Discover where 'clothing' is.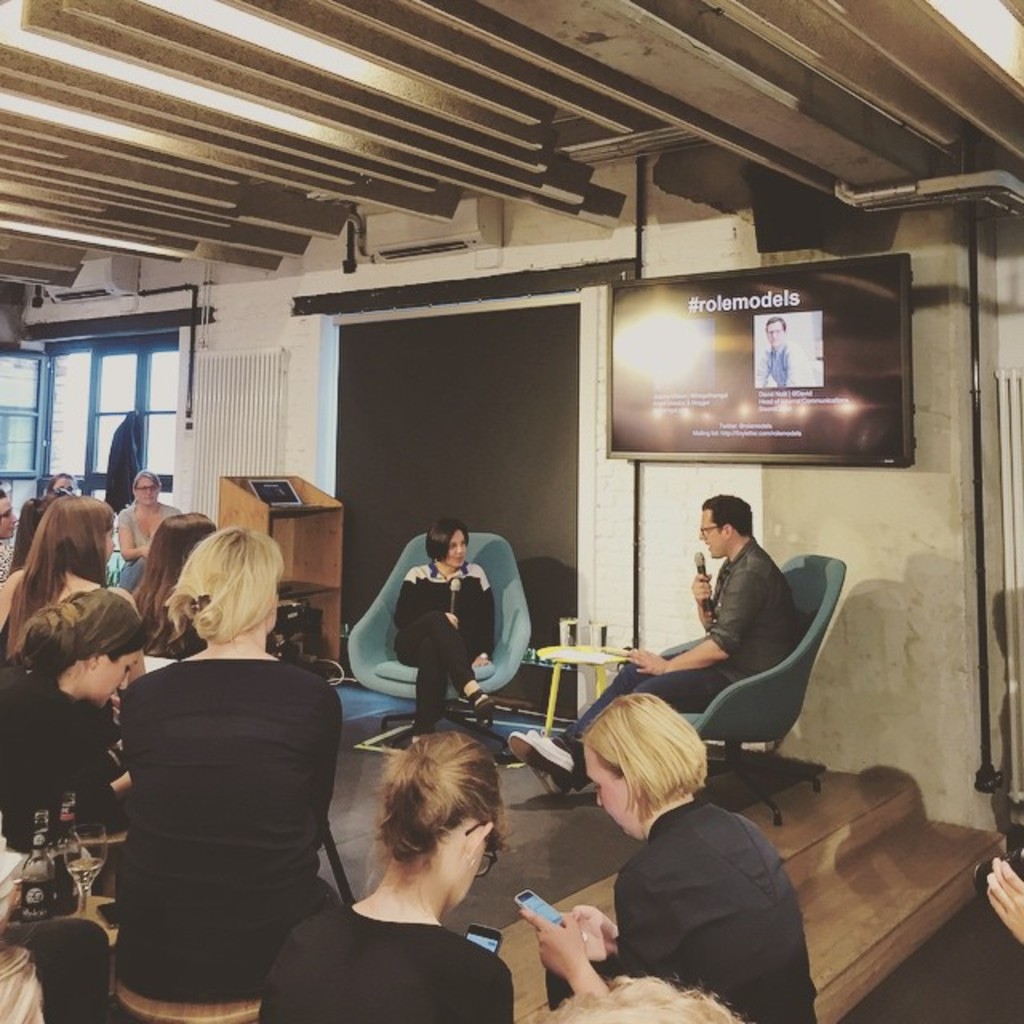
Discovered at {"x1": 99, "y1": 646, "x2": 349, "y2": 1010}.
